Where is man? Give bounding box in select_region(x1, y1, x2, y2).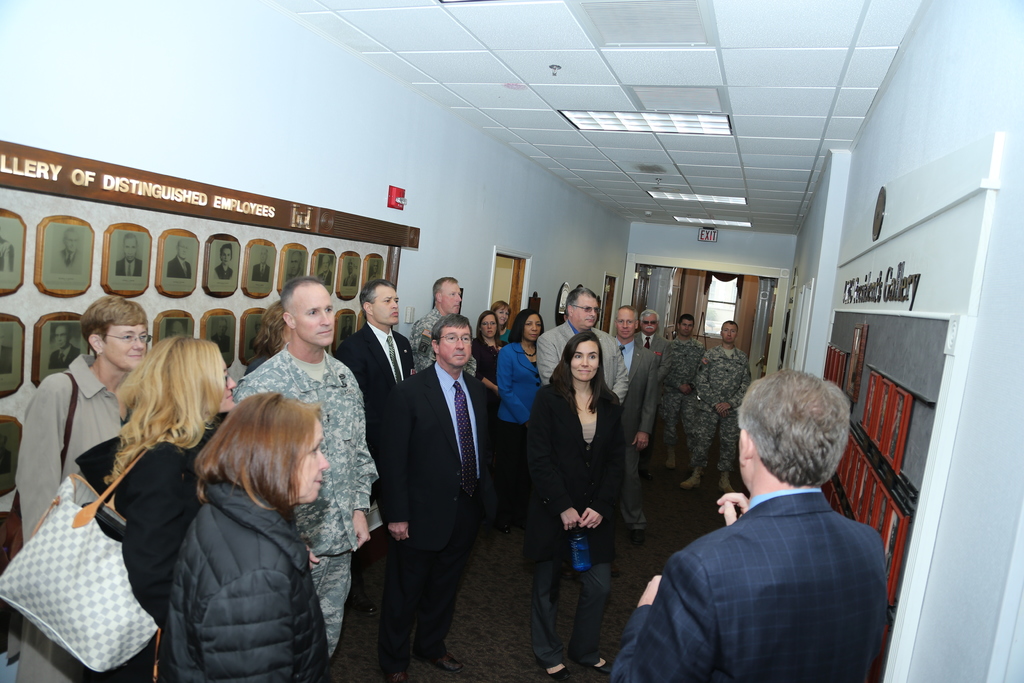
select_region(248, 320, 262, 351).
